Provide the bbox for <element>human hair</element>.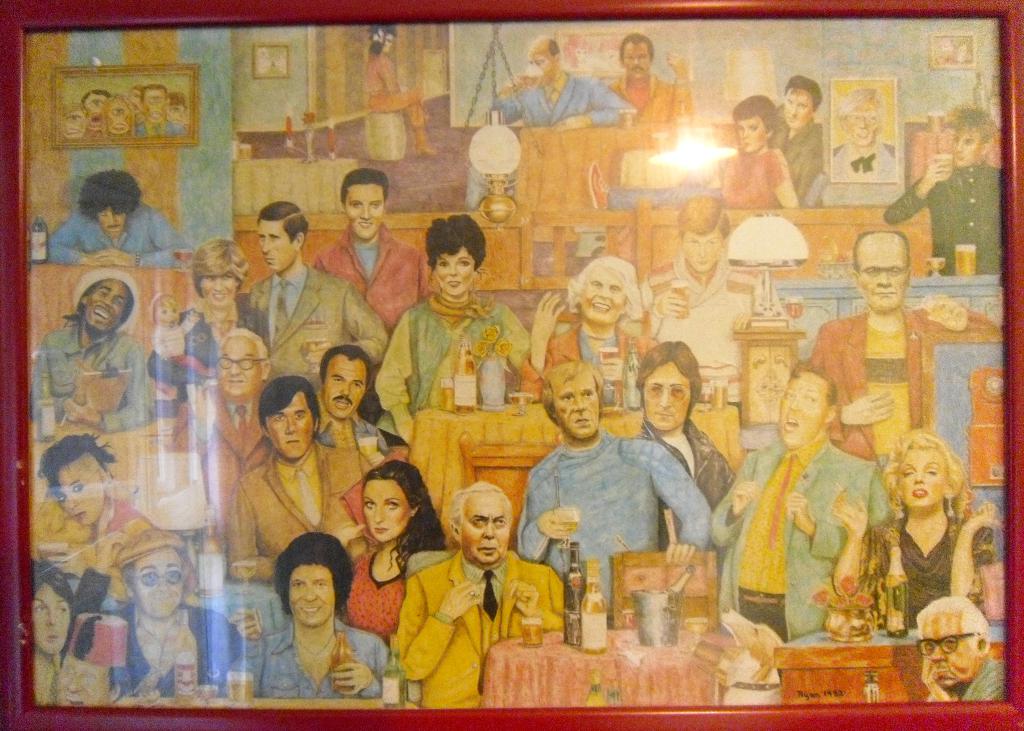
(left=275, top=527, right=355, bottom=612).
